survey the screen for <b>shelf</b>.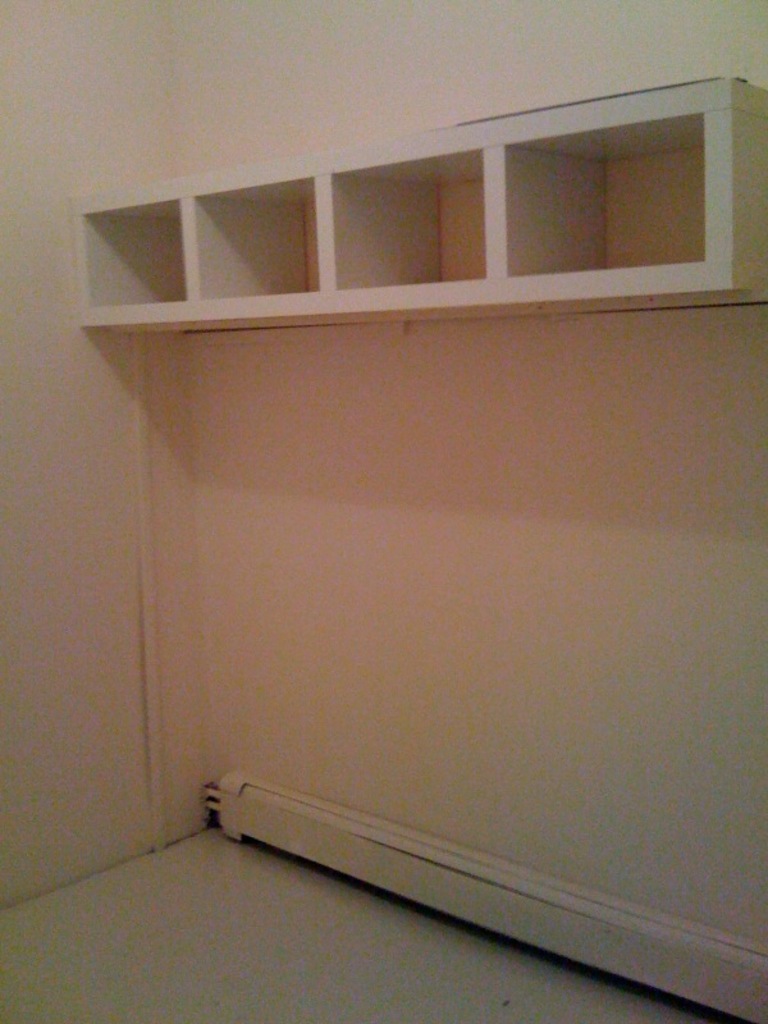
Survey found: (19, 100, 767, 380).
